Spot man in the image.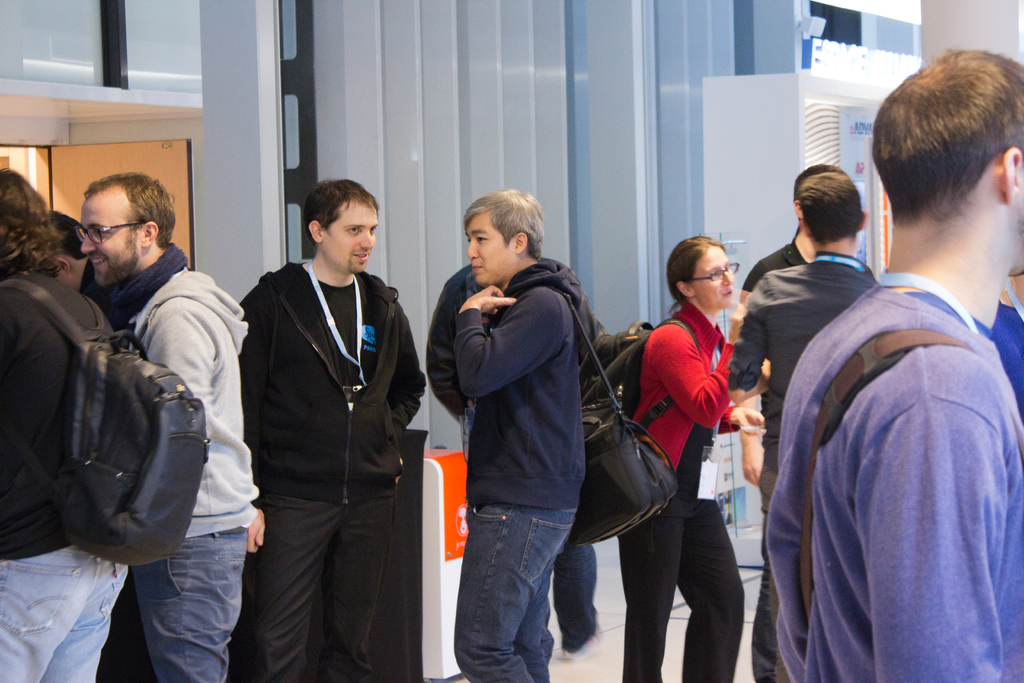
man found at rect(76, 174, 264, 682).
